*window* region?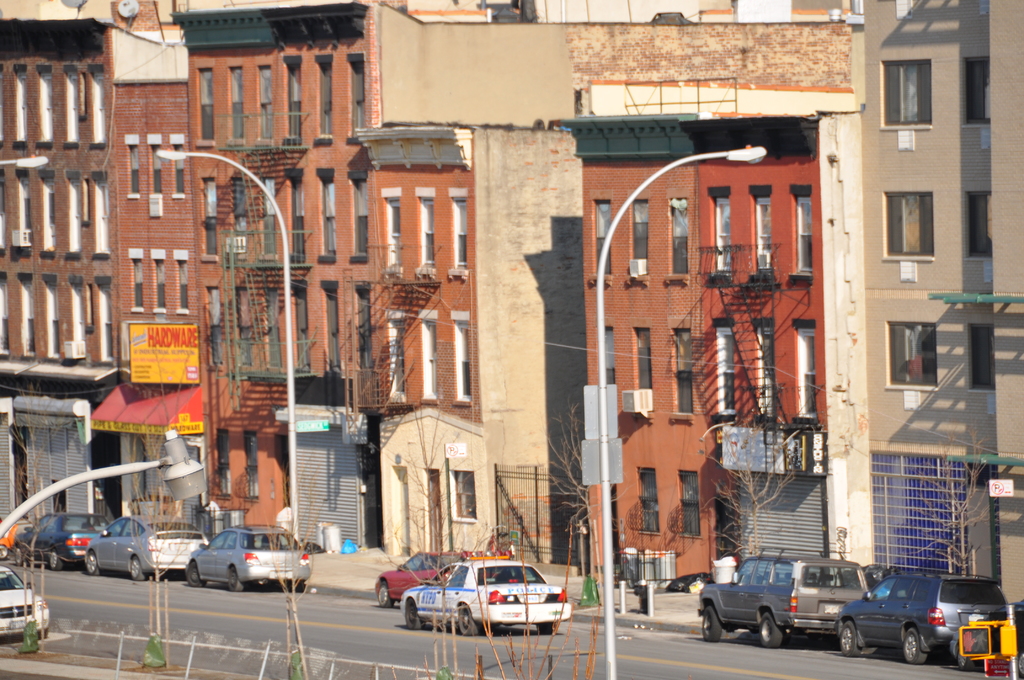
box(627, 196, 650, 281)
